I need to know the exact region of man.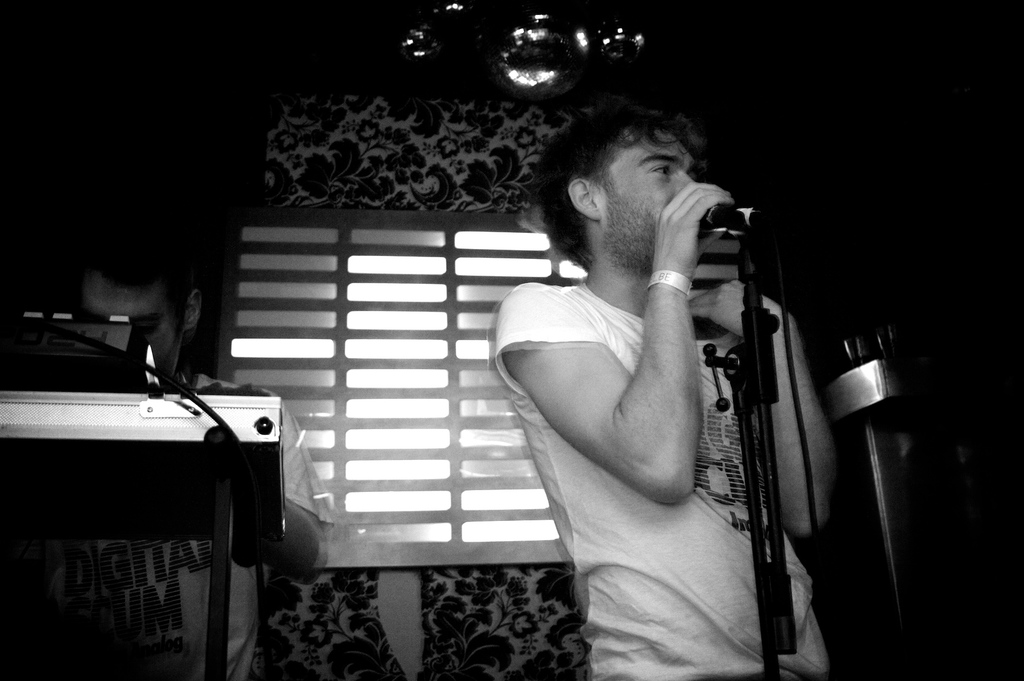
Region: crop(0, 222, 336, 680).
